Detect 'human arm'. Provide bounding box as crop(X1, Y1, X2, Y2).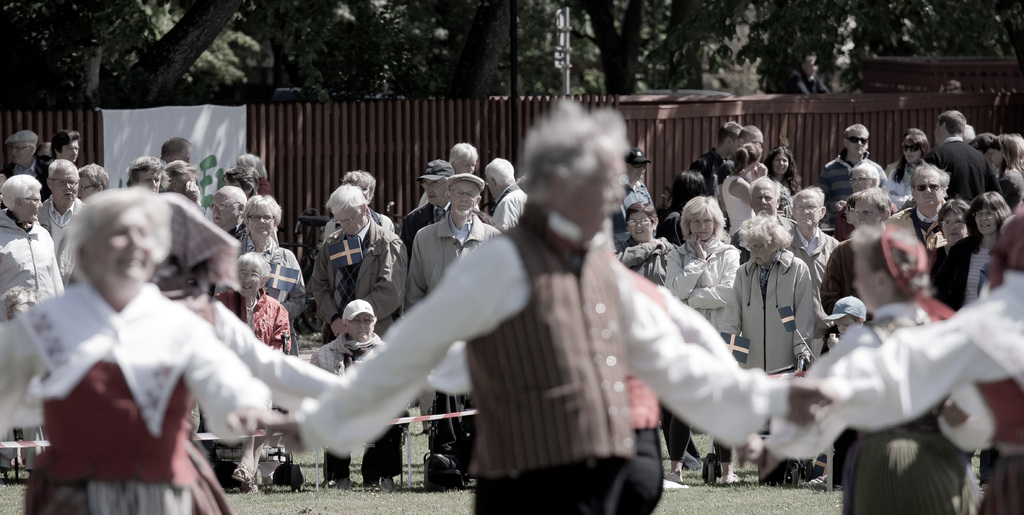
crop(274, 243, 518, 442).
